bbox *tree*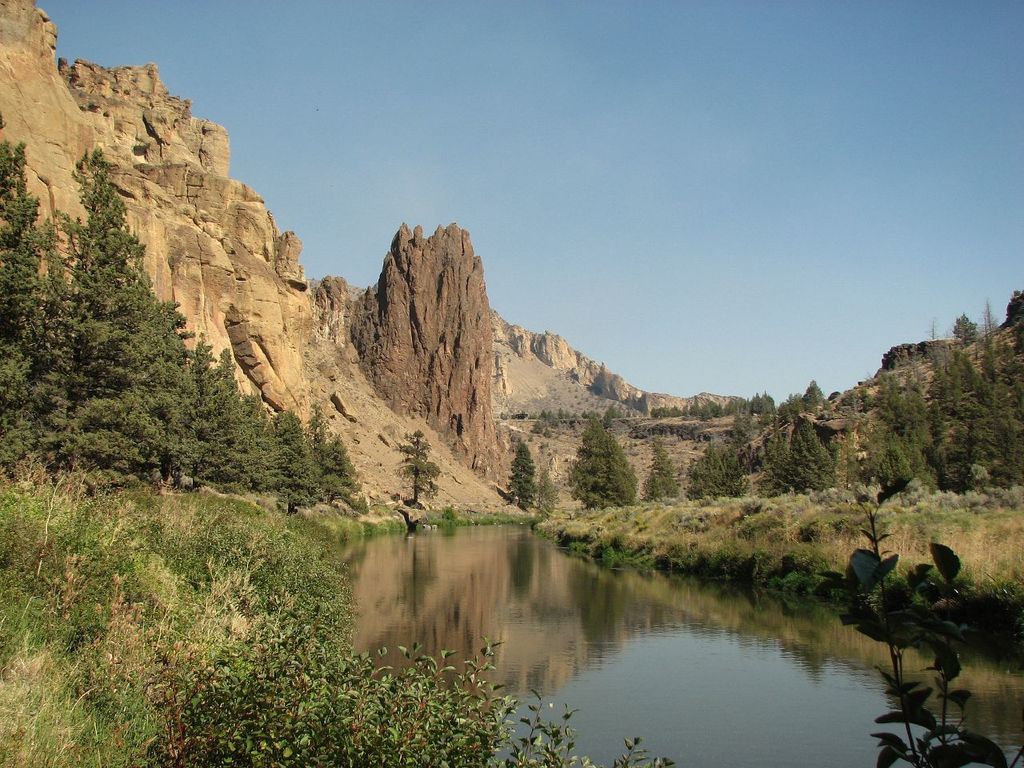
locate(506, 443, 534, 510)
